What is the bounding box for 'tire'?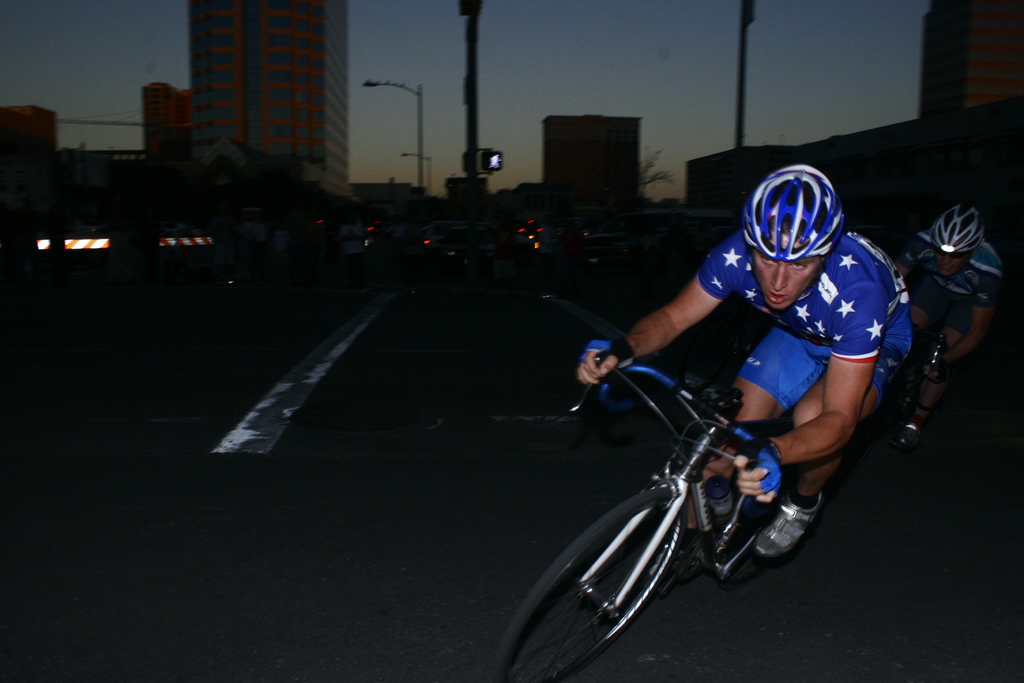
locate(715, 477, 787, 584).
